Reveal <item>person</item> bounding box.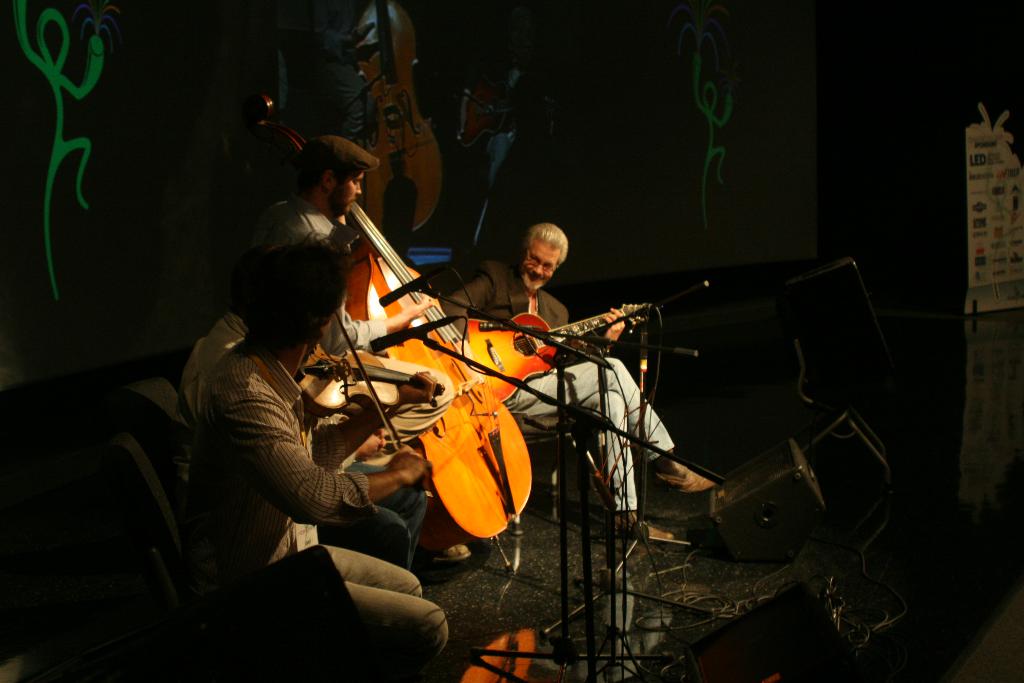
Revealed: bbox=(440, 223, 716, 541).
